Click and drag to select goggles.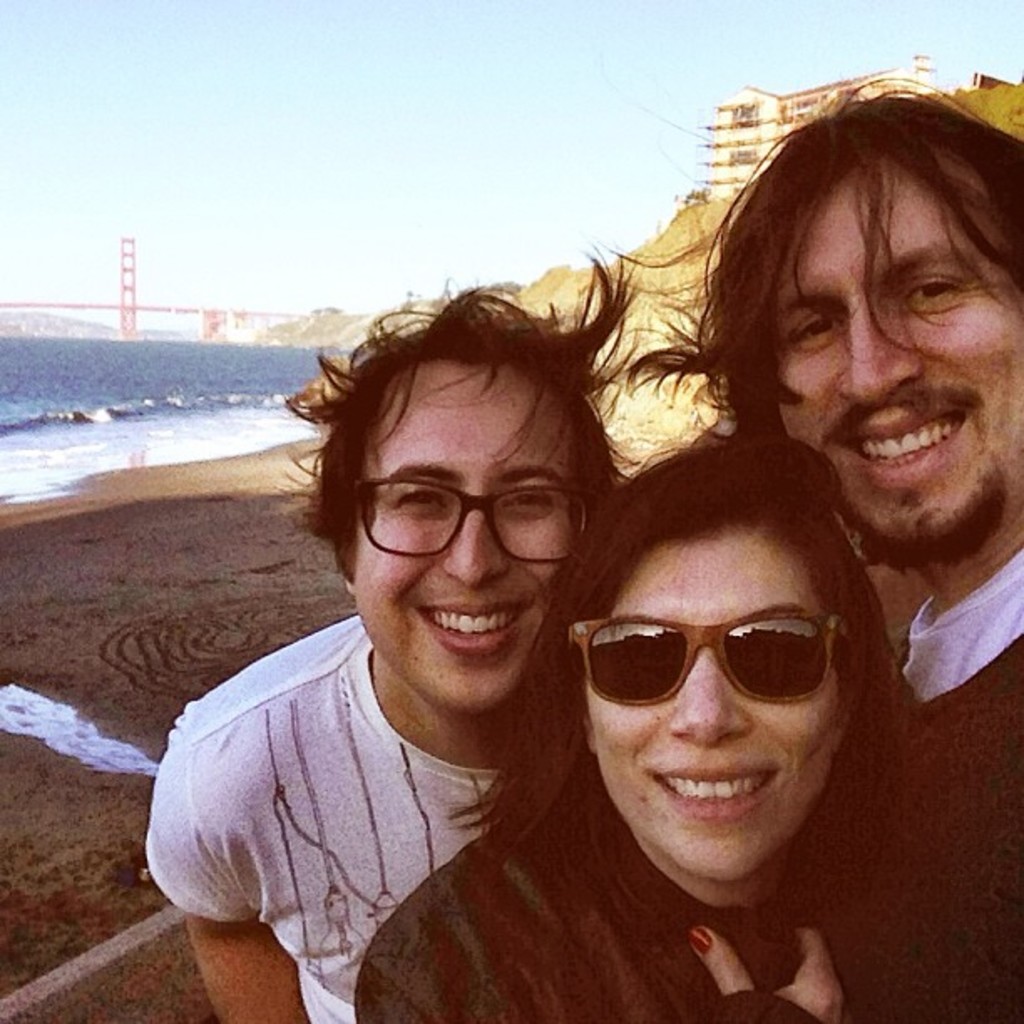
Selection: 566, 609, 850, 706.
